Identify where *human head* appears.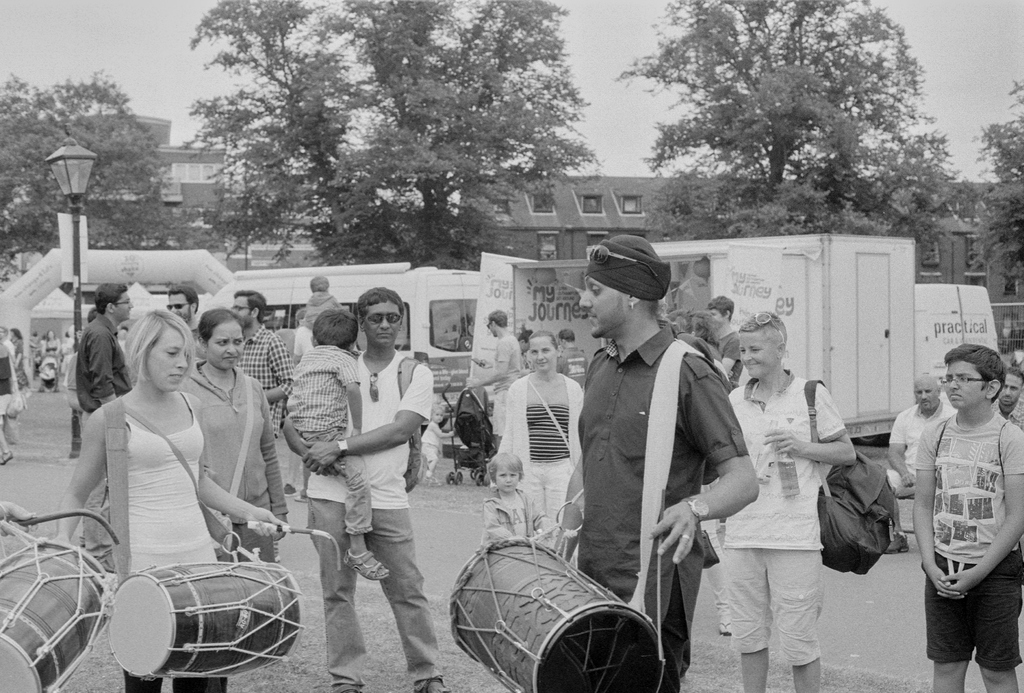
Appears at [left=310, top=273, right=327, bottom=293].
